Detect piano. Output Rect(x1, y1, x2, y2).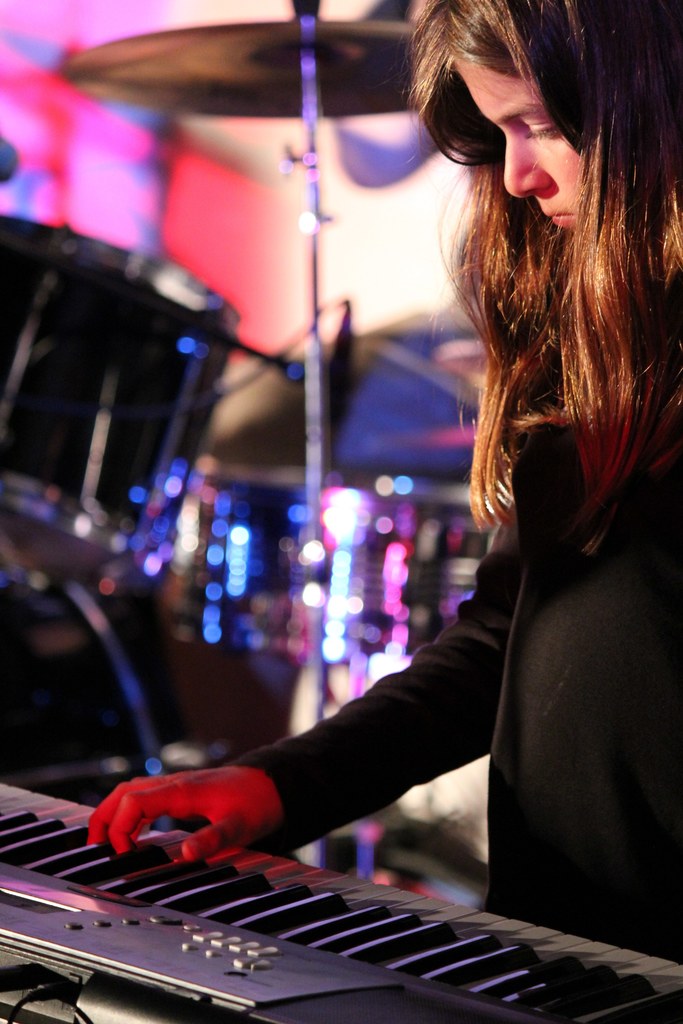
Rect(0, 774, 682, 1010).
